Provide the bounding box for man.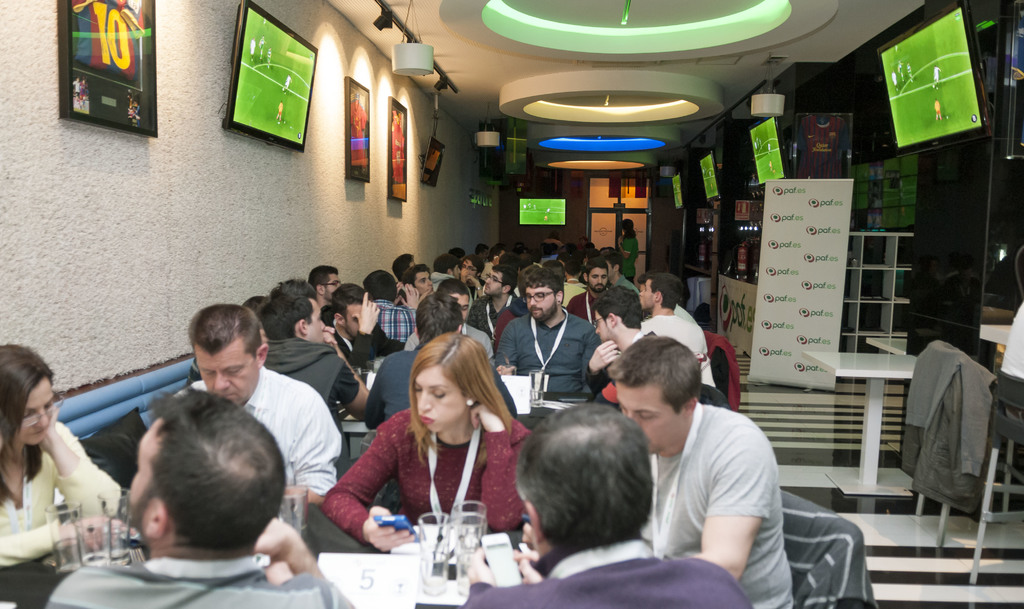
600, 337, 792, 608.
